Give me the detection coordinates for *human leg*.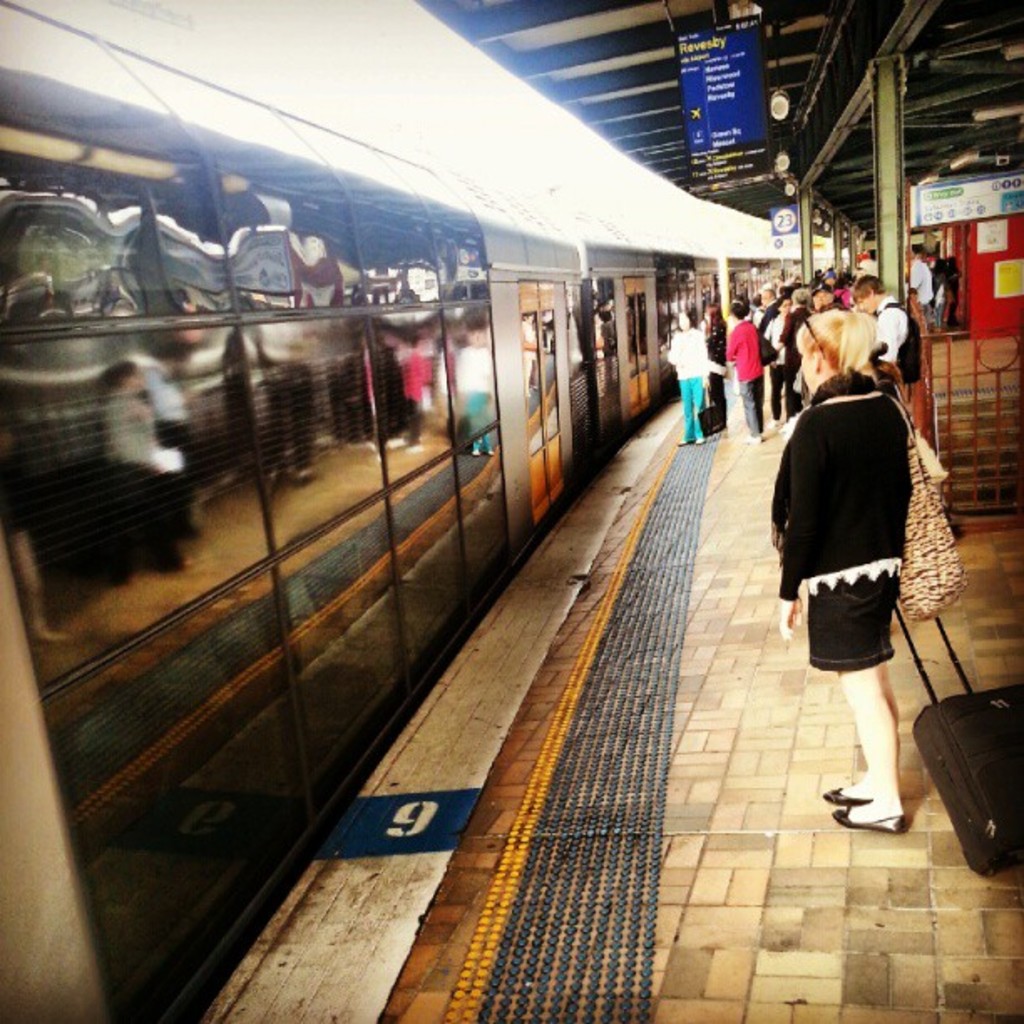
788:366:791:405.
